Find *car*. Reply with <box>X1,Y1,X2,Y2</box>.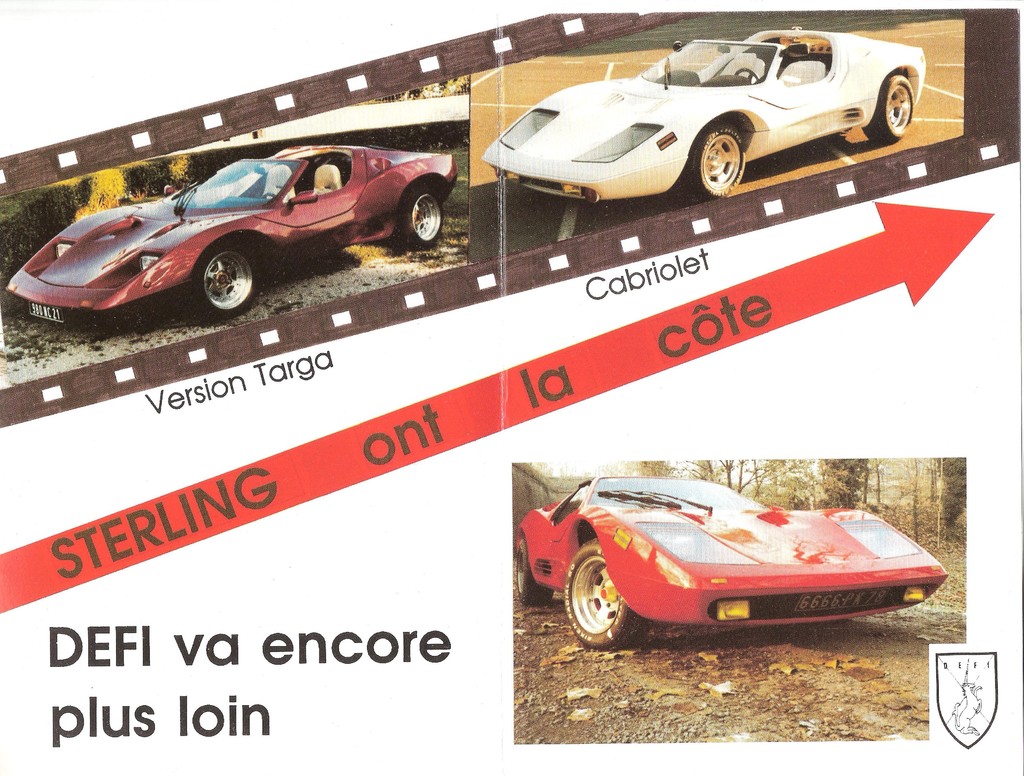
<box>477,27,927,225</box>.
